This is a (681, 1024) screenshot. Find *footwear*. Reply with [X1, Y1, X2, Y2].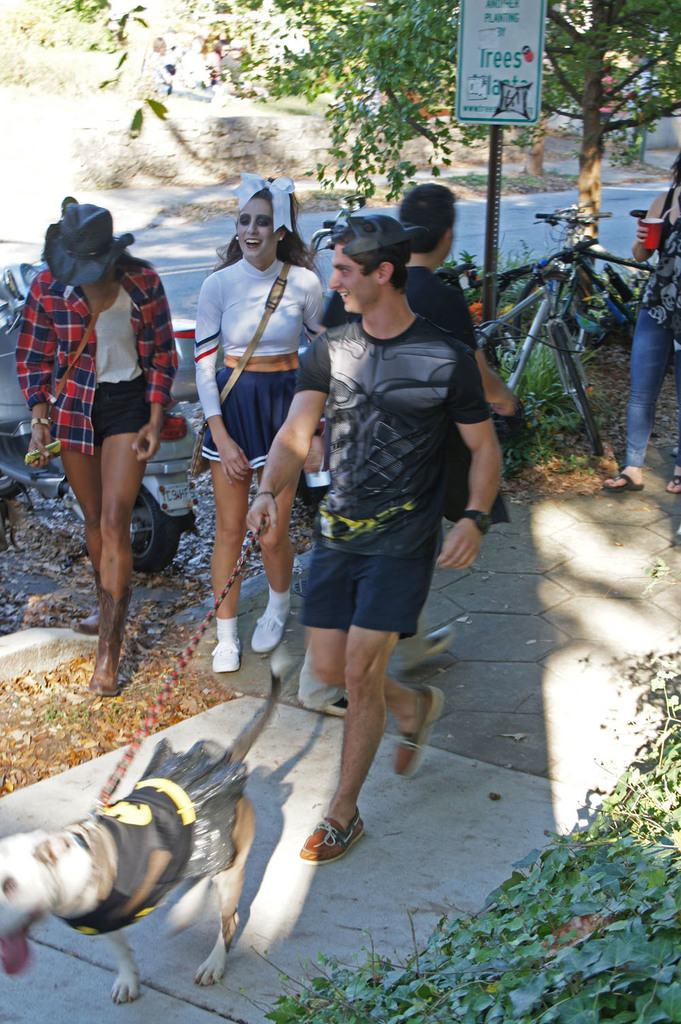
[205, 638, 242, 672].
